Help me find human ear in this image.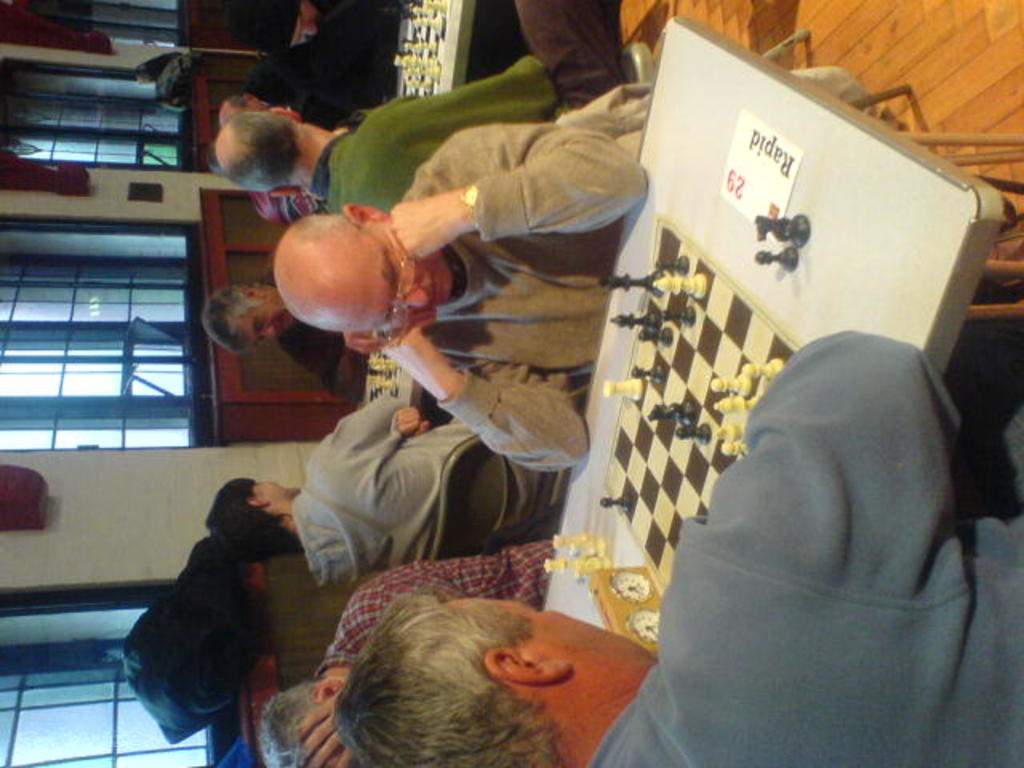
Found it: (left=242, top=280, right=264, bottom=298).
